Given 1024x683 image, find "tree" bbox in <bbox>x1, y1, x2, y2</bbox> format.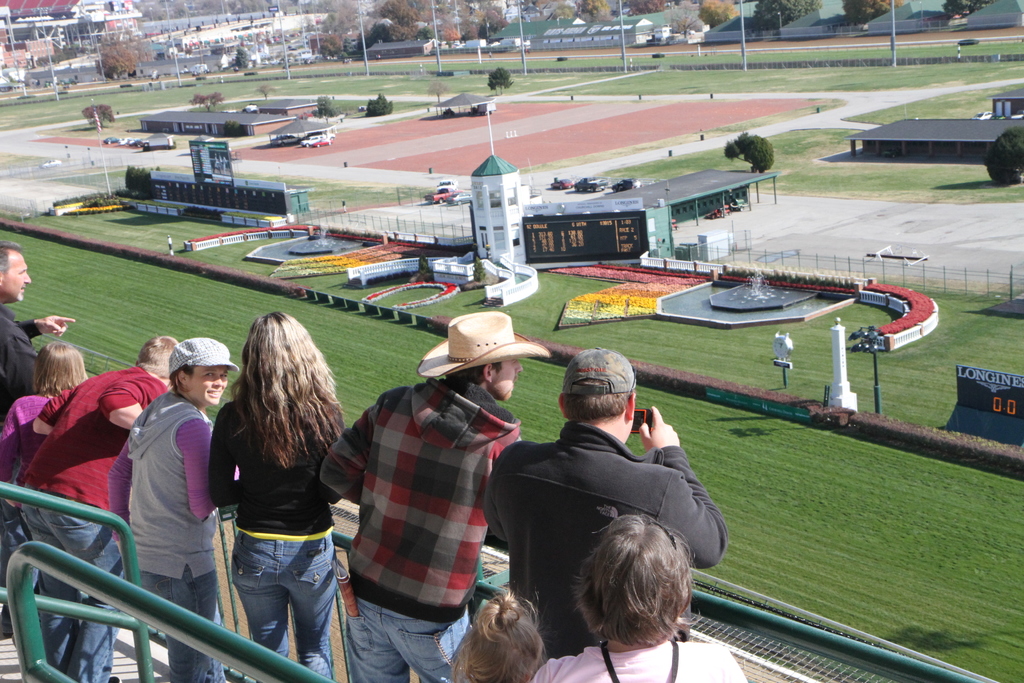
<bbox>357, 0, 420, 55</bbox>.
